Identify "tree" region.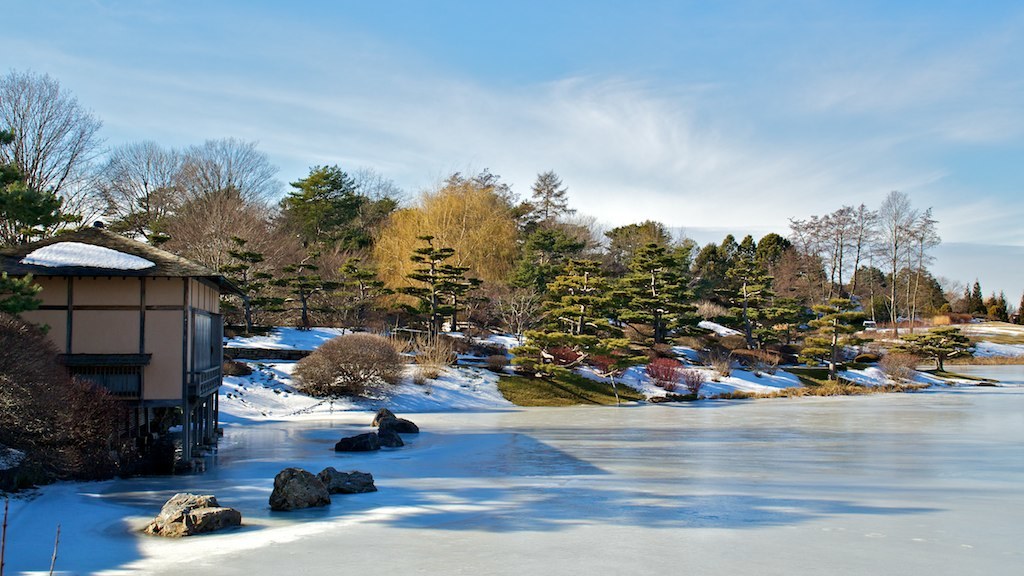
Region: BBox(894, 266, 947, 319).
